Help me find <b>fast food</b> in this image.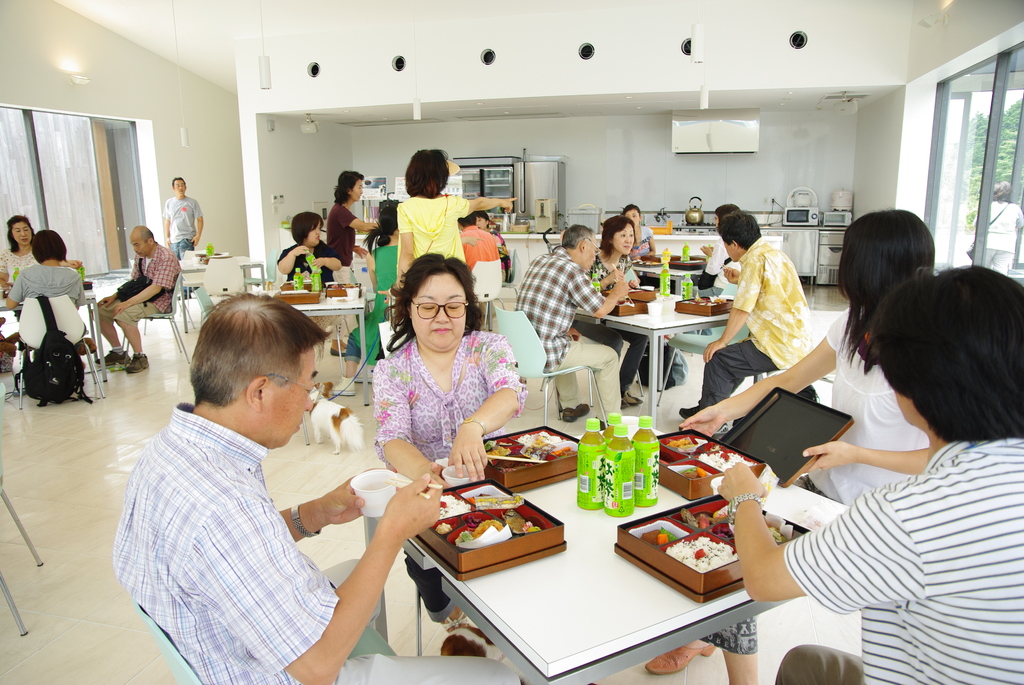
Found it: {"x1": 678, "y1": 507, "x2": 715, "y2": 528}.
